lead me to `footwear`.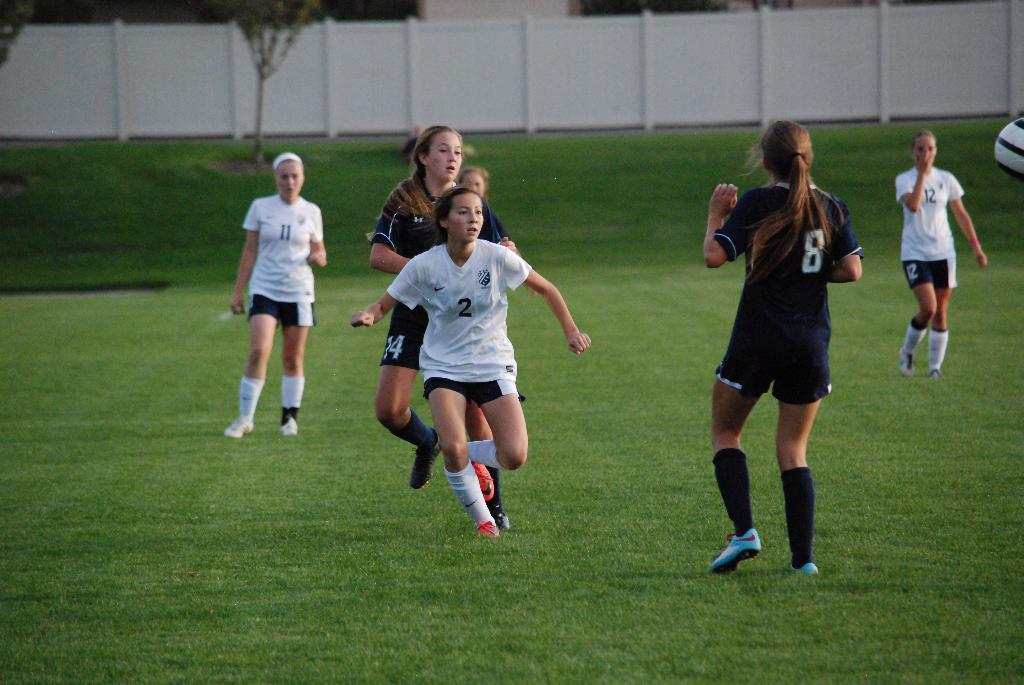
Lead to crop(709, 524, 758, 576).
